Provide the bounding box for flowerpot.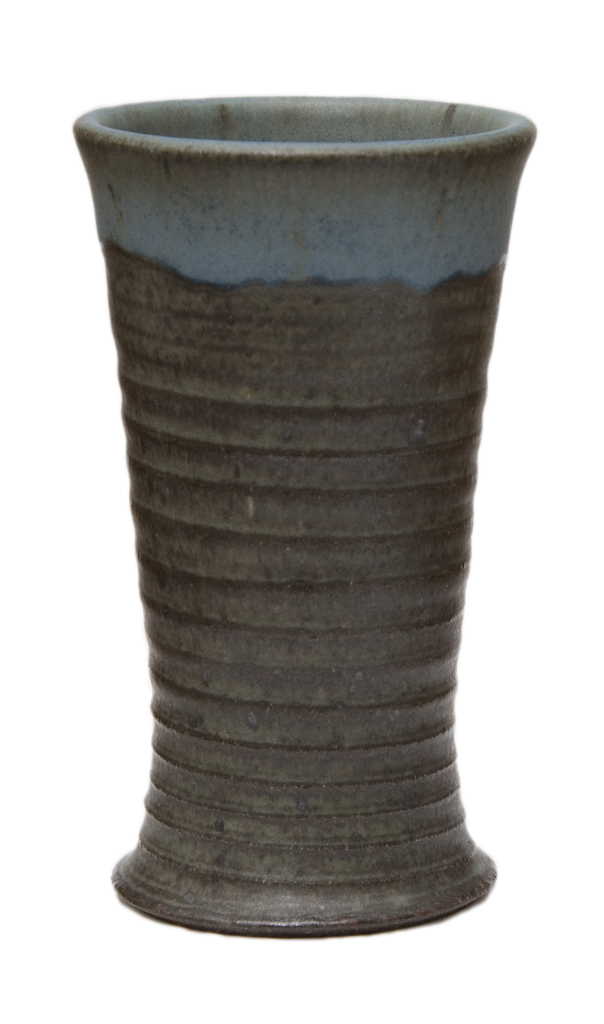
{"x1": 70, "y1": 95, "x2": 543, "y2": 932}.
